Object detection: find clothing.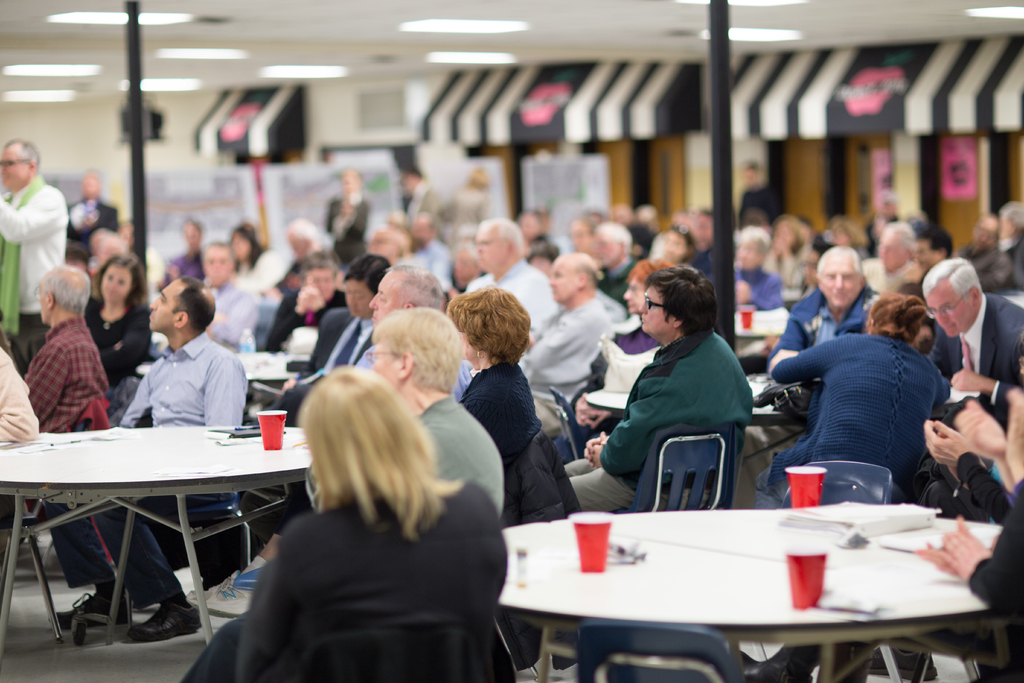
17/289/114/451.
